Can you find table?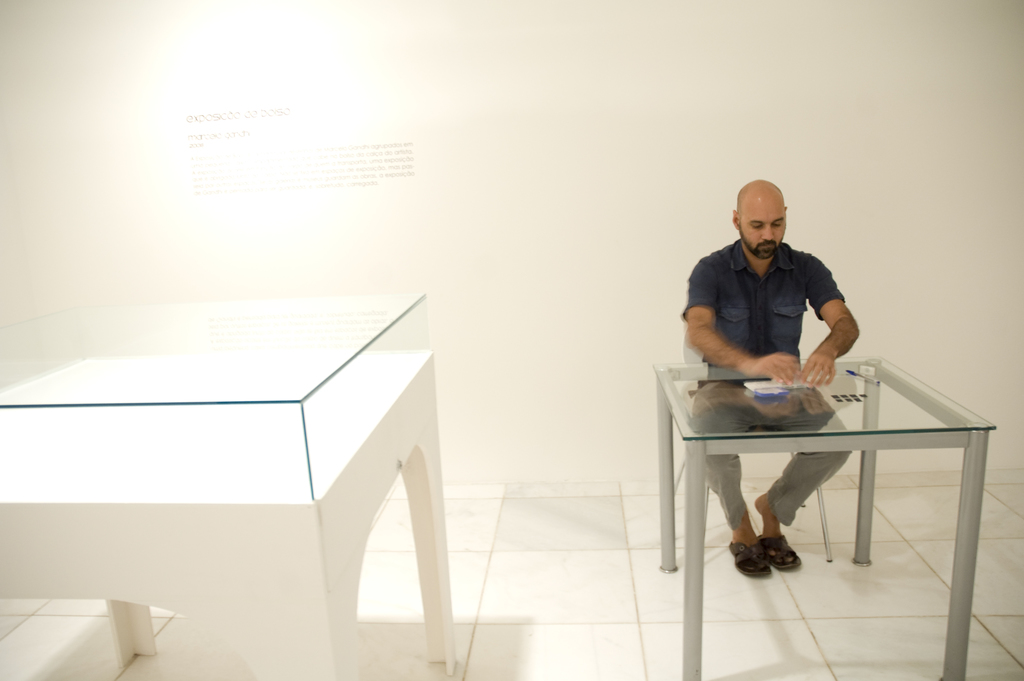
Yes, bounding box: [647, 373, 982, 598].
